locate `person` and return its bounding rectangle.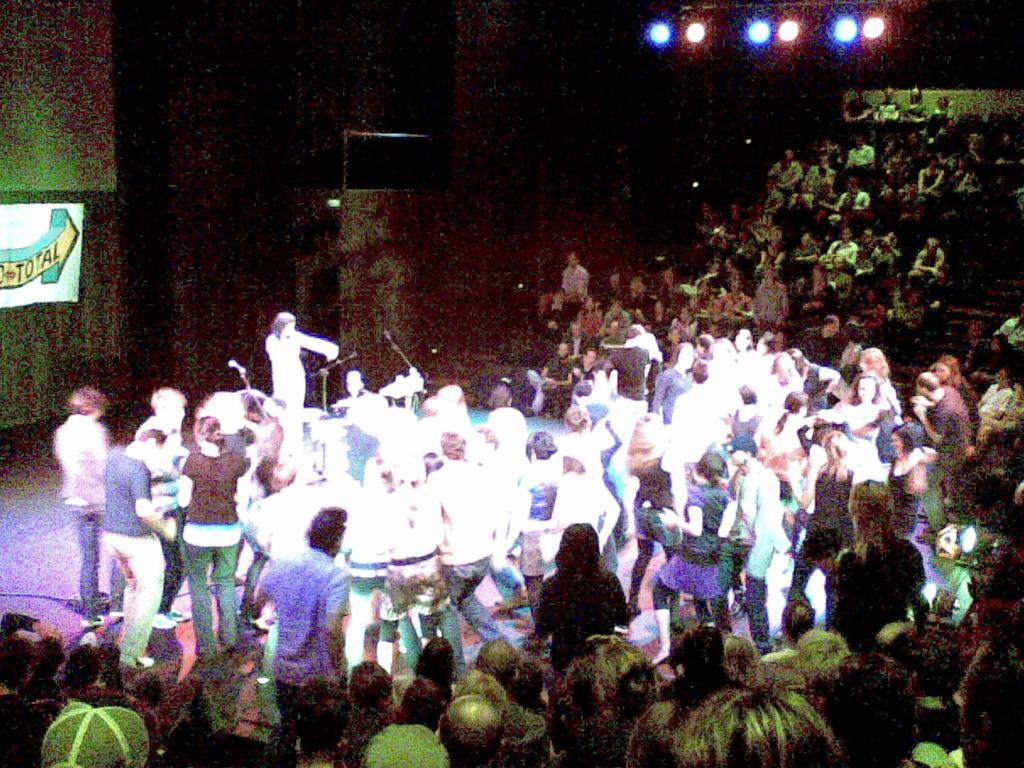
detection(782, 429, 860, 596).
